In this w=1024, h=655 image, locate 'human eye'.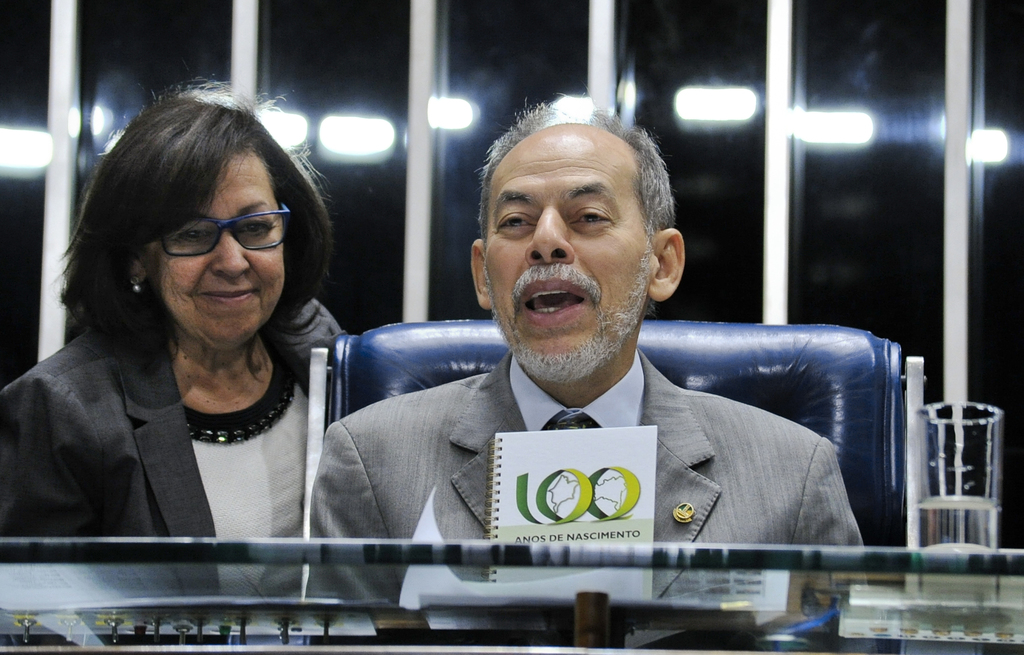
Bounding box: [566, 201, 614, 224].
